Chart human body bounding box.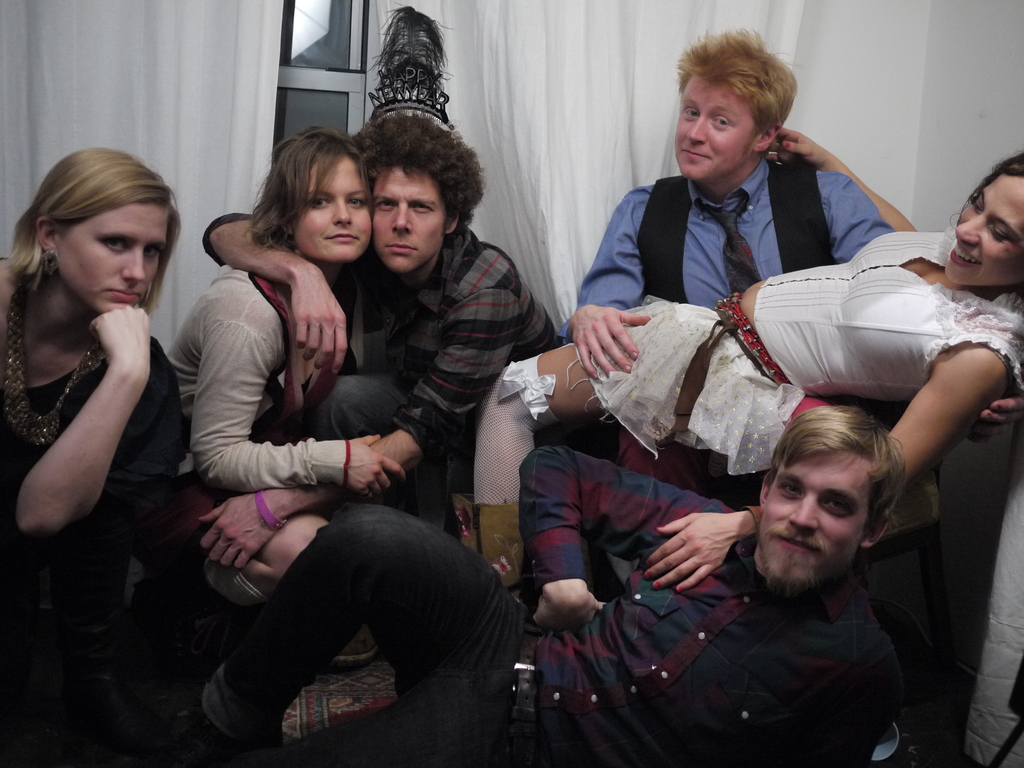
Charted: crop(476, 222, 1023, 558).
